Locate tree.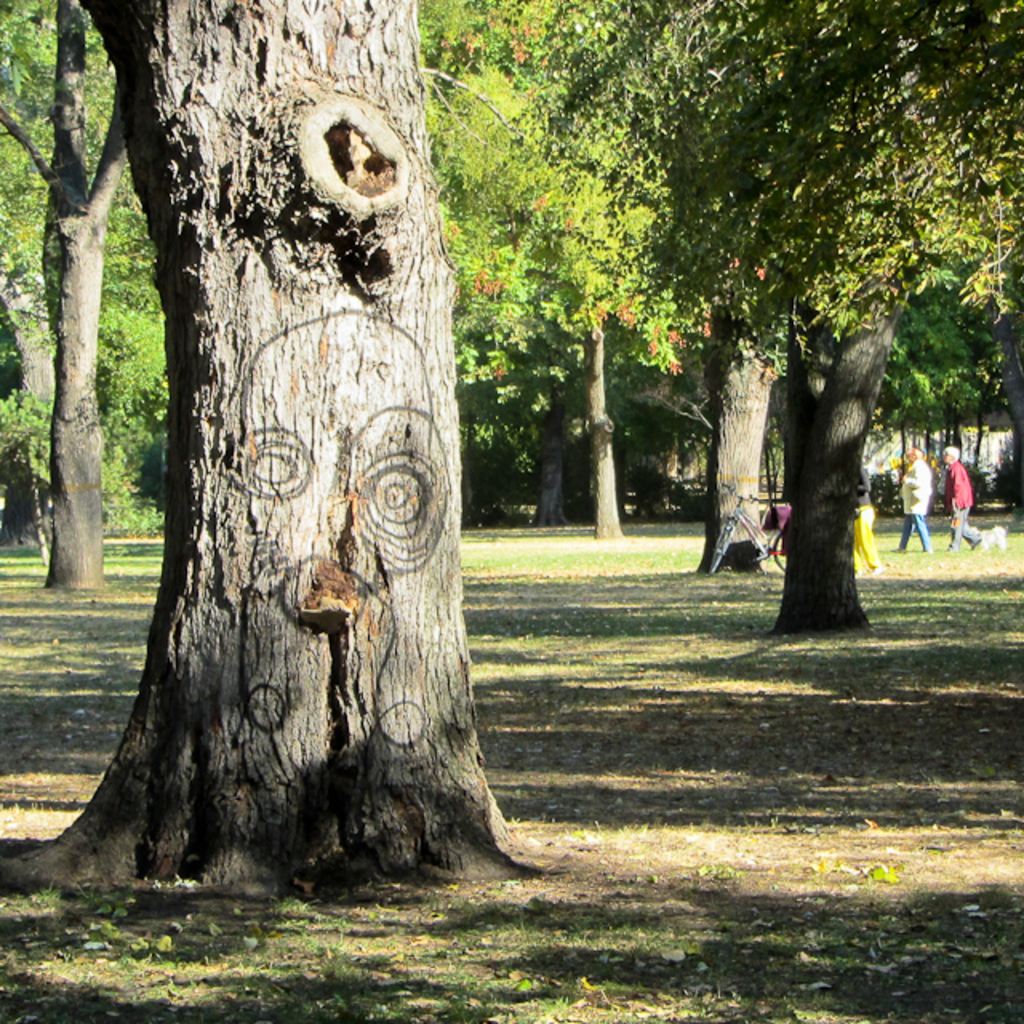
Bounding box: {"left": 0, "top": 0, "right": 574, "bottom": 899}.
